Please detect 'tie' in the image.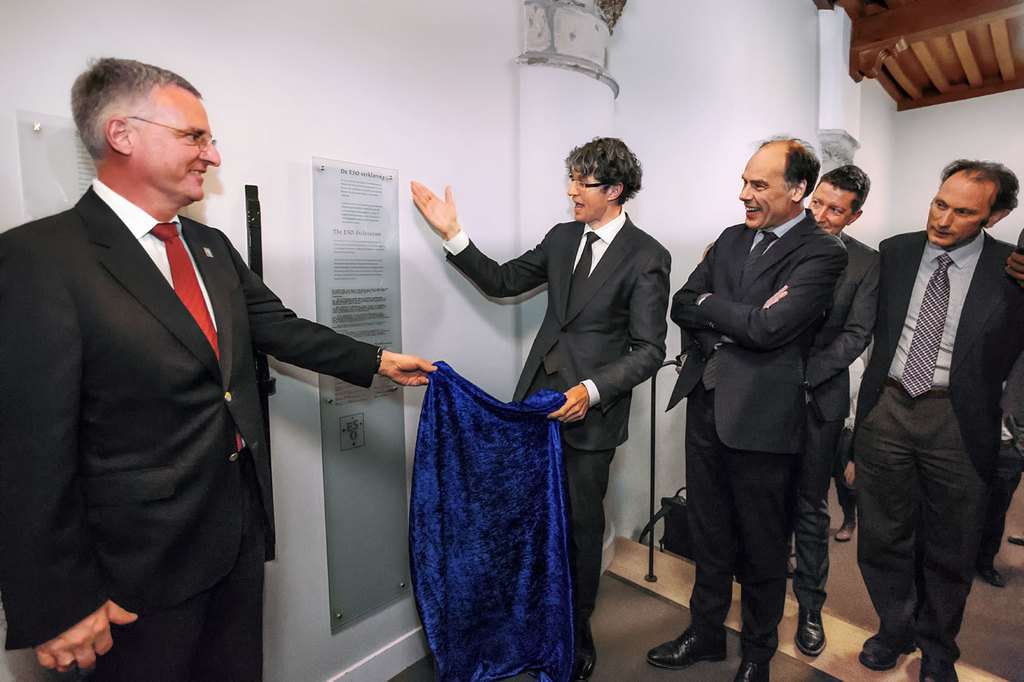
left=540, top=225, right=601, bottom=379.
